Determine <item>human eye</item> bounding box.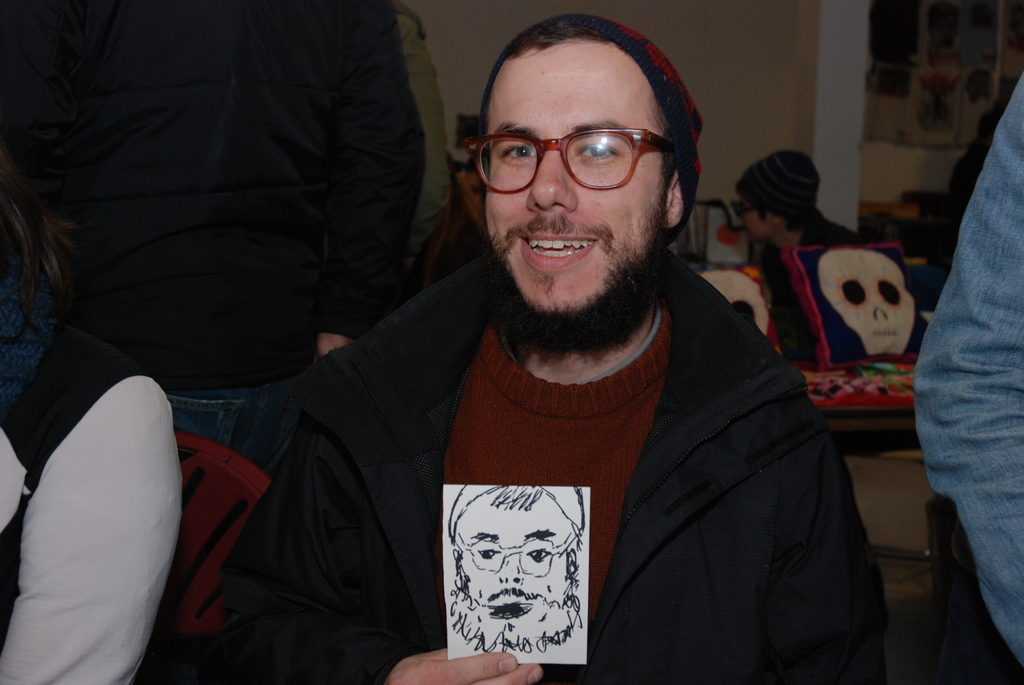
Determined: 569:138:624:166.
